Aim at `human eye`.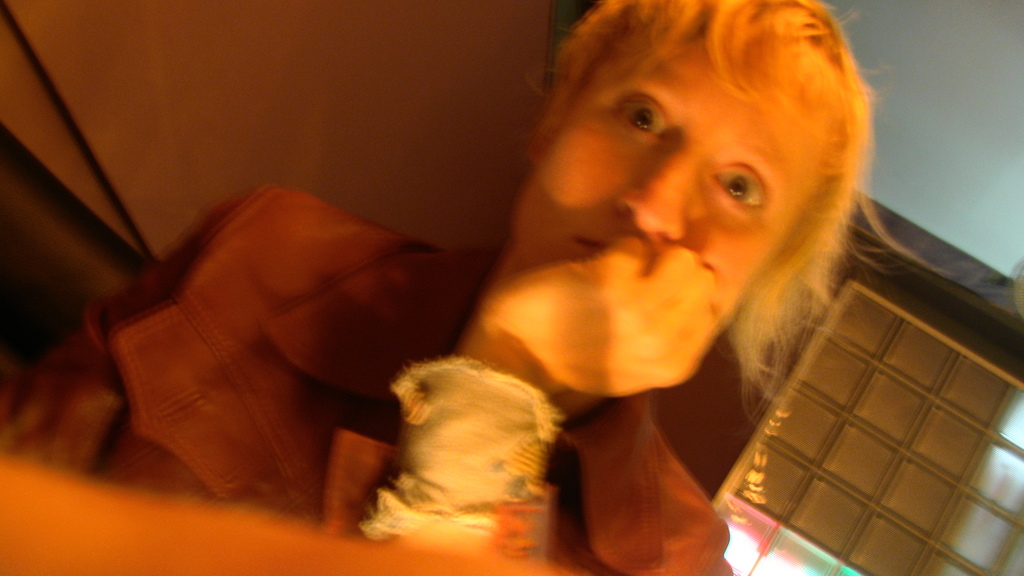
Aimed at [709,159,768,210].
